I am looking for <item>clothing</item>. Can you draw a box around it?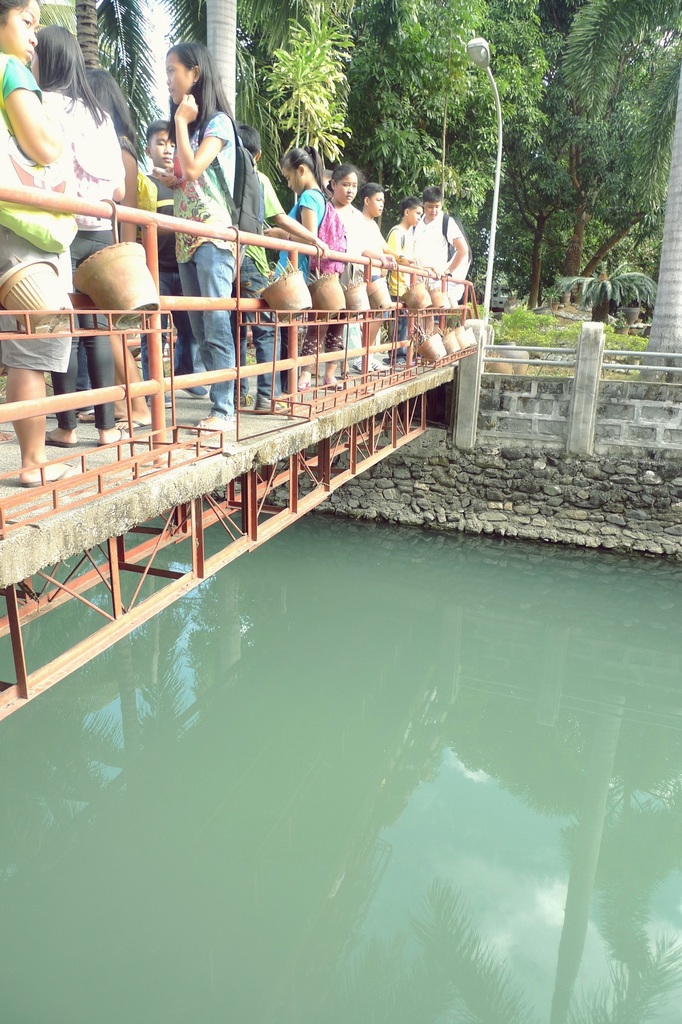
Sure, the bounding box is BBox(167, 111, 249, 268).
